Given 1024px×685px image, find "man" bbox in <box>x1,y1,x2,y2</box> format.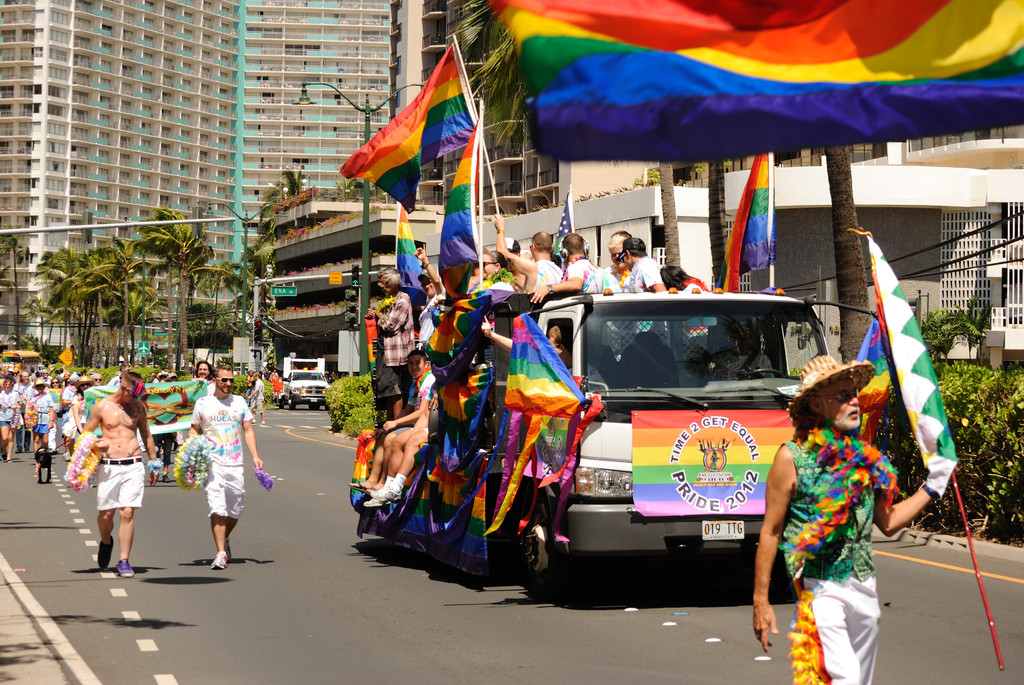
<box>173,360,216,450</box>.
